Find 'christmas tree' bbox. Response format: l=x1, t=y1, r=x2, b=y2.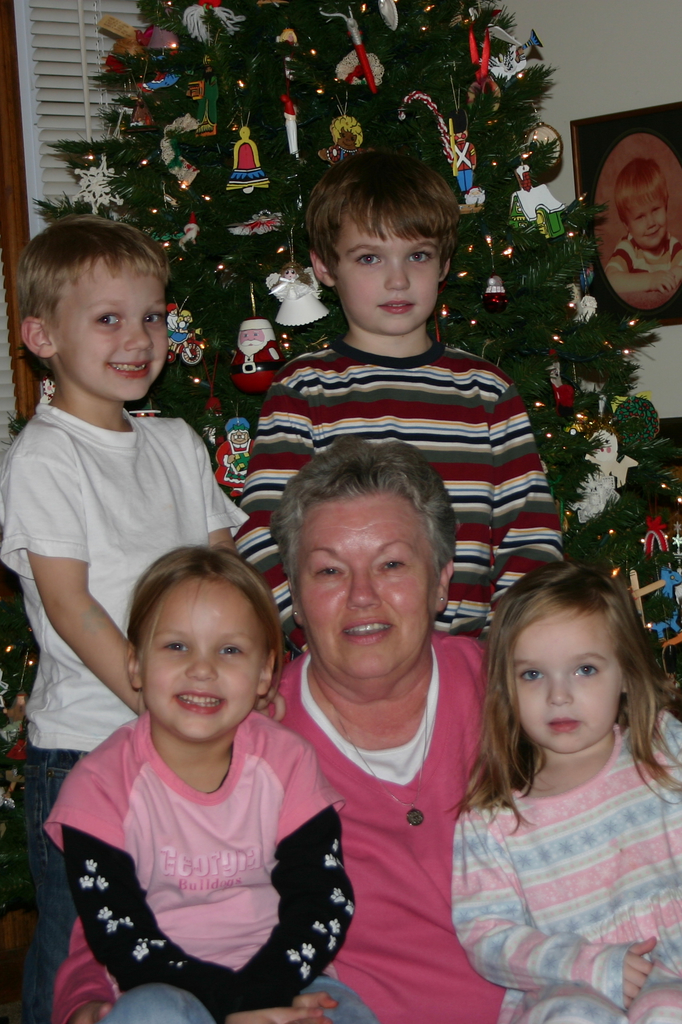
l=0, t=0, r=681, b=930.
